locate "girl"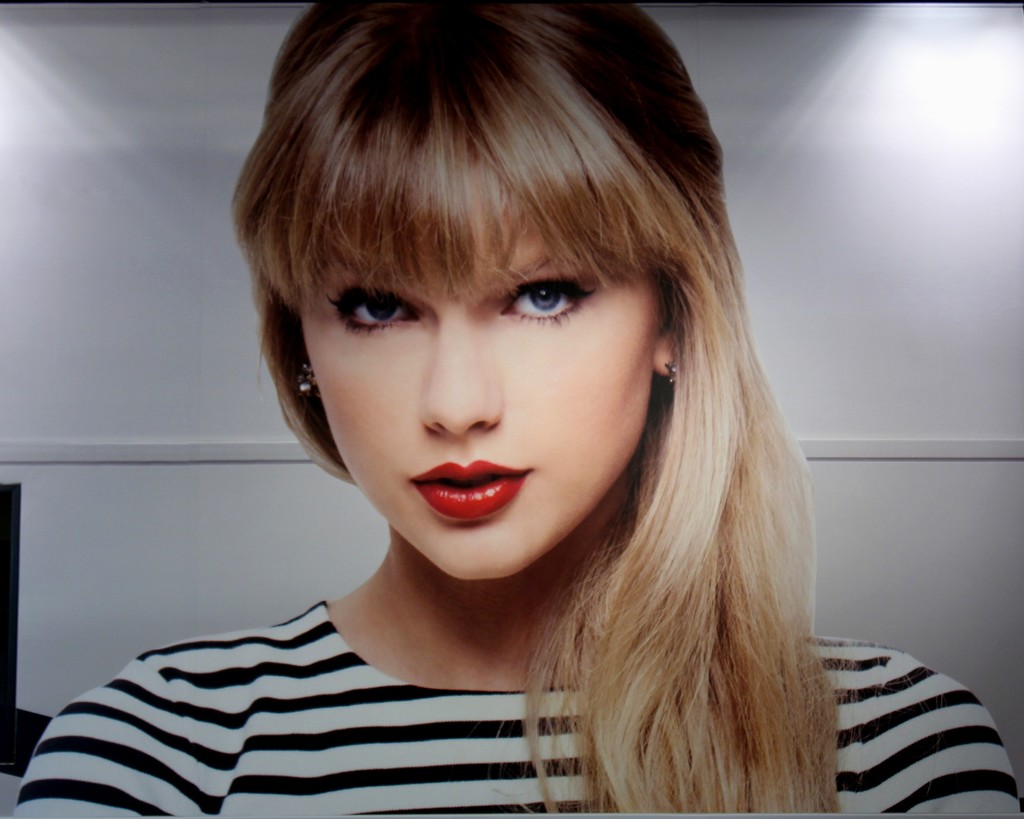
(left=23, top=0, right=1018, bottom=818)
